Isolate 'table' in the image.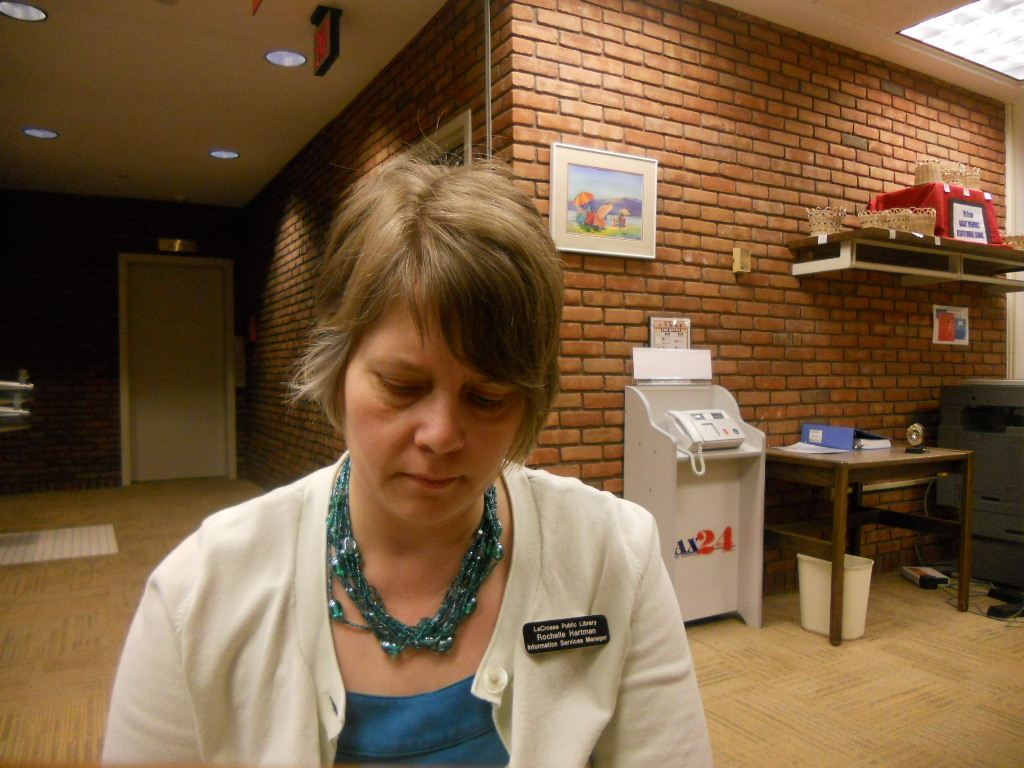
Isolated region: pyautogui.locateOnScreen(753, 422, 974, 656).
